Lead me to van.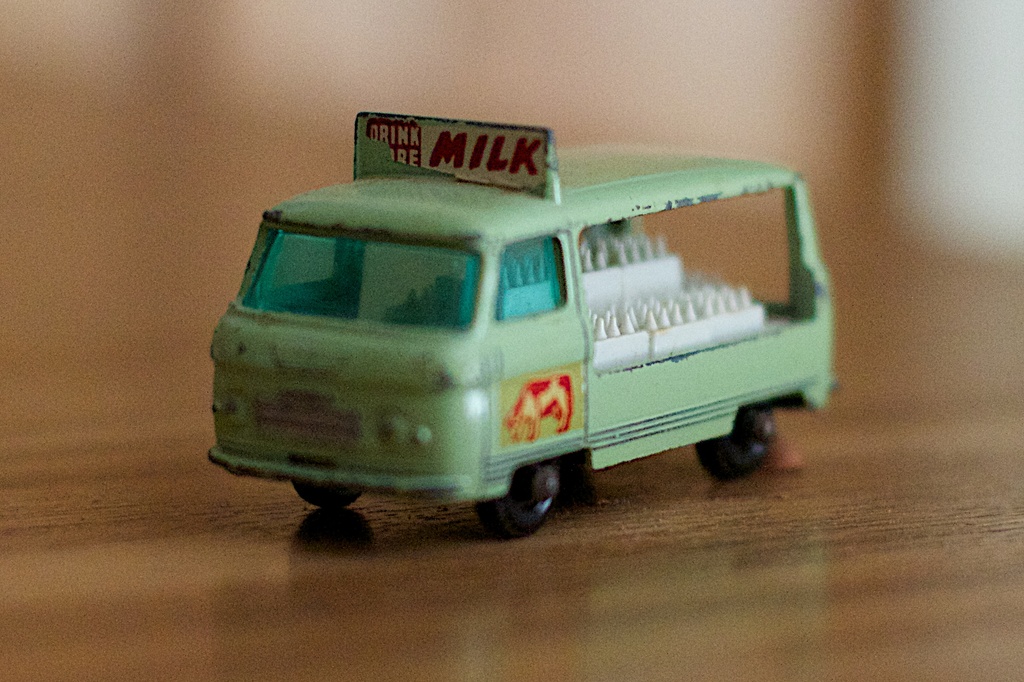
Lead to bbox(203, 108, 844, 540).
